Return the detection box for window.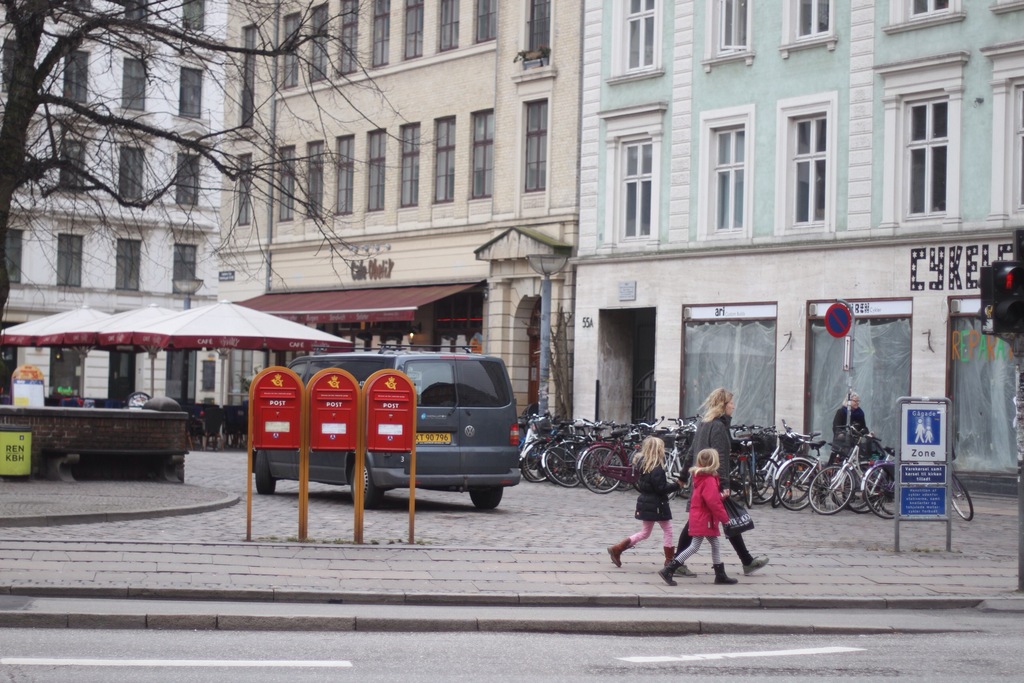
Rect(123, 241, 143, 299).
